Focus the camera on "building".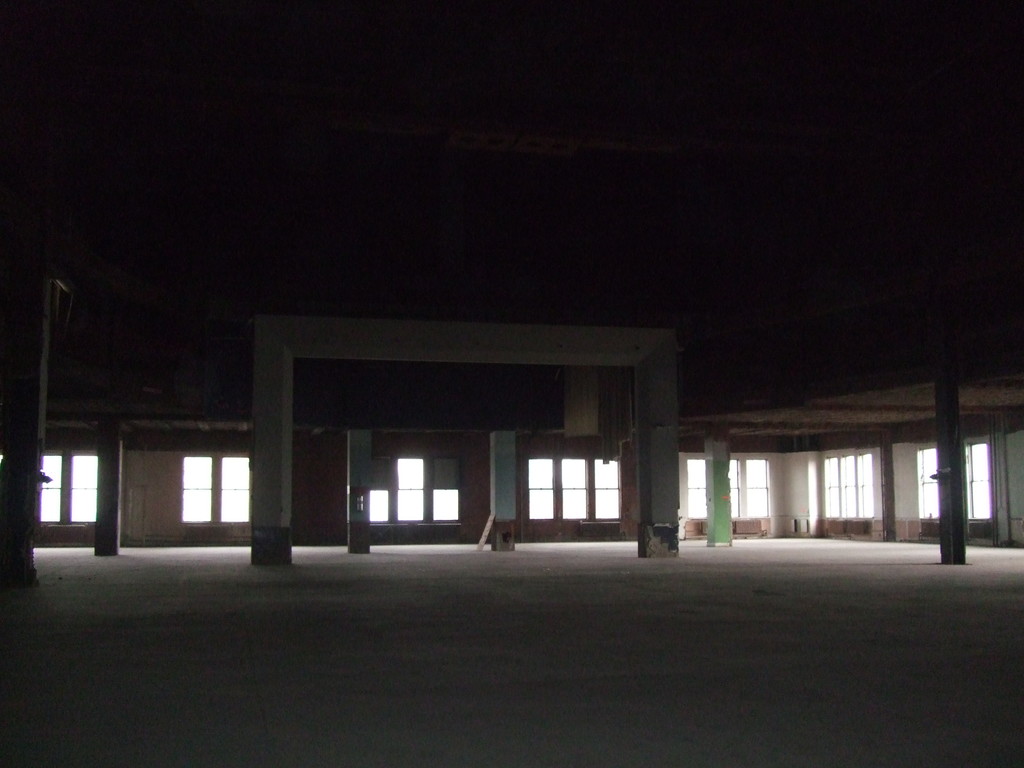
Focus region: 0,0,1023,767.
